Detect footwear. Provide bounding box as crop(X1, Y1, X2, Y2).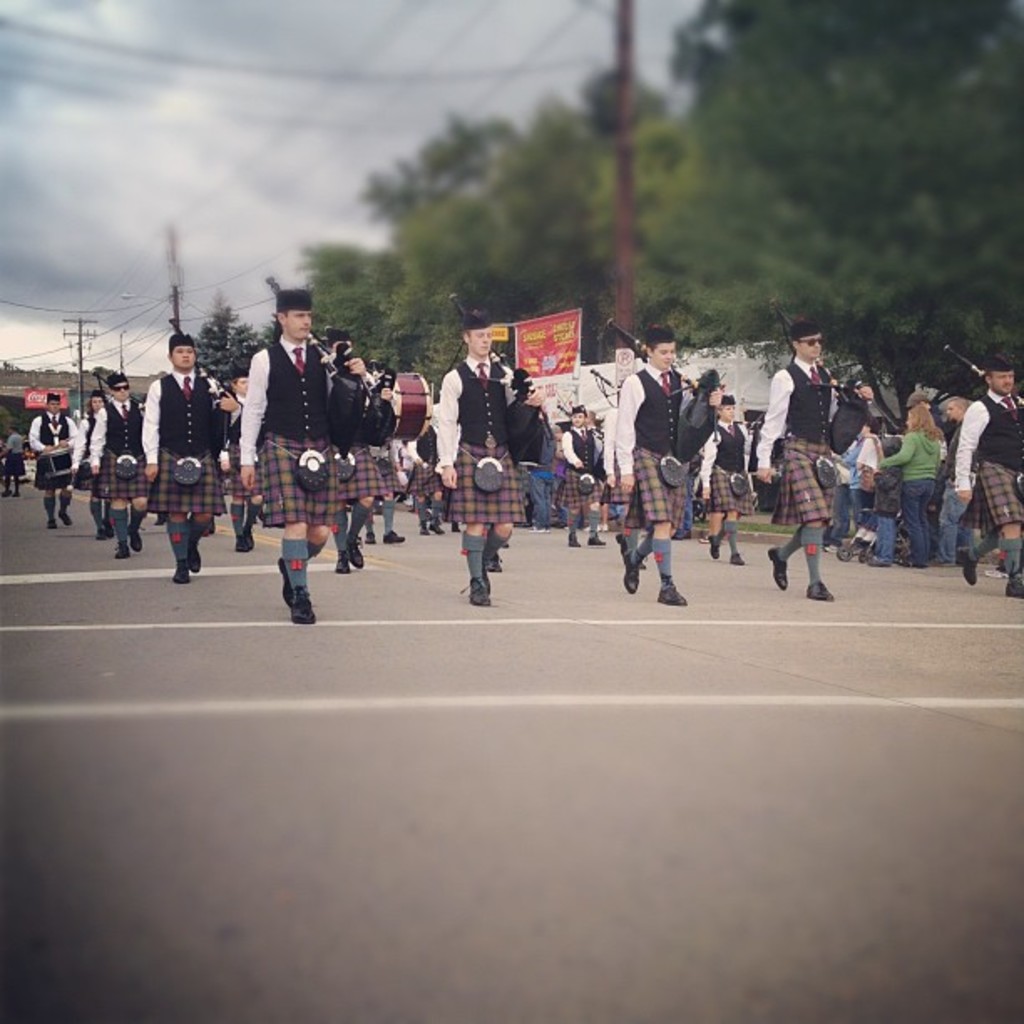
crop(584, 534, 602, 542).
